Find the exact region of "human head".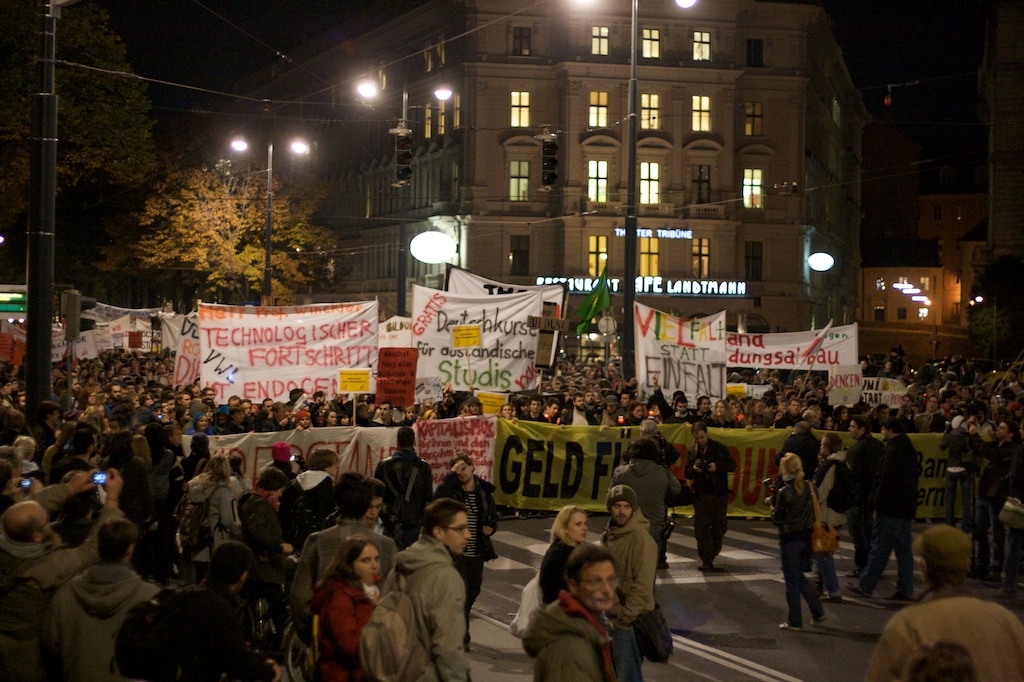
Exact region: 98 516 132 569.
